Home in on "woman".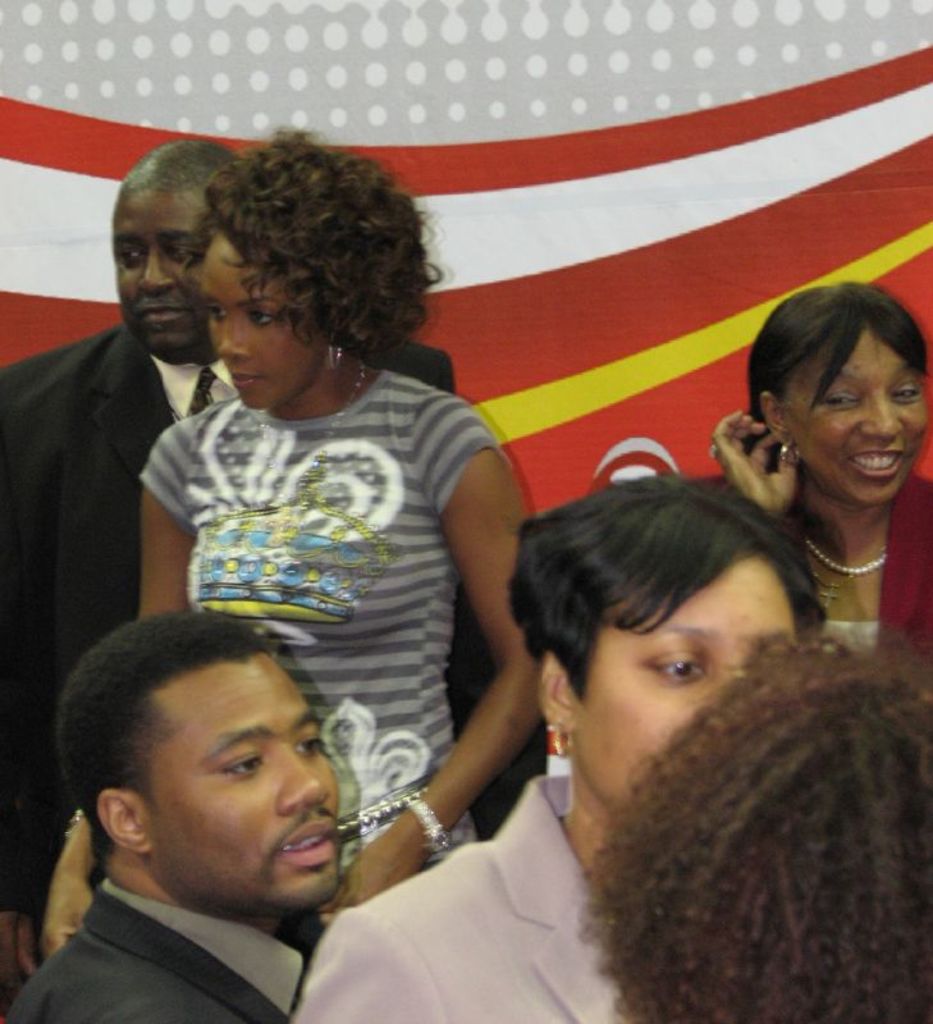
Homed in at region(590, 652, 932, 1023).
